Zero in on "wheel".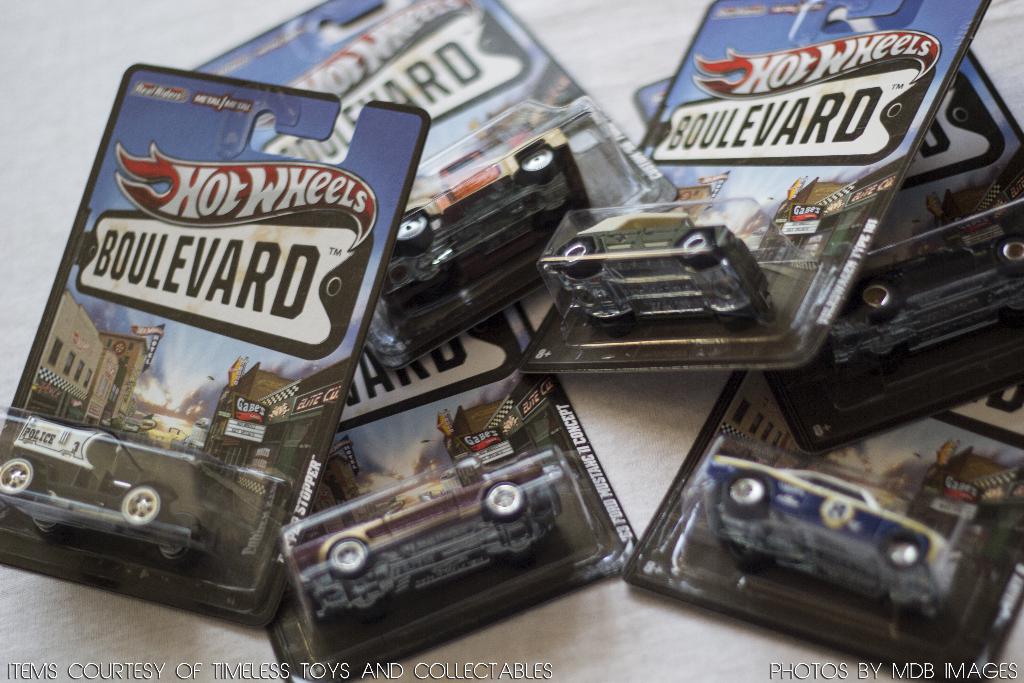
Zeroed in: 997:238:1023:267.
